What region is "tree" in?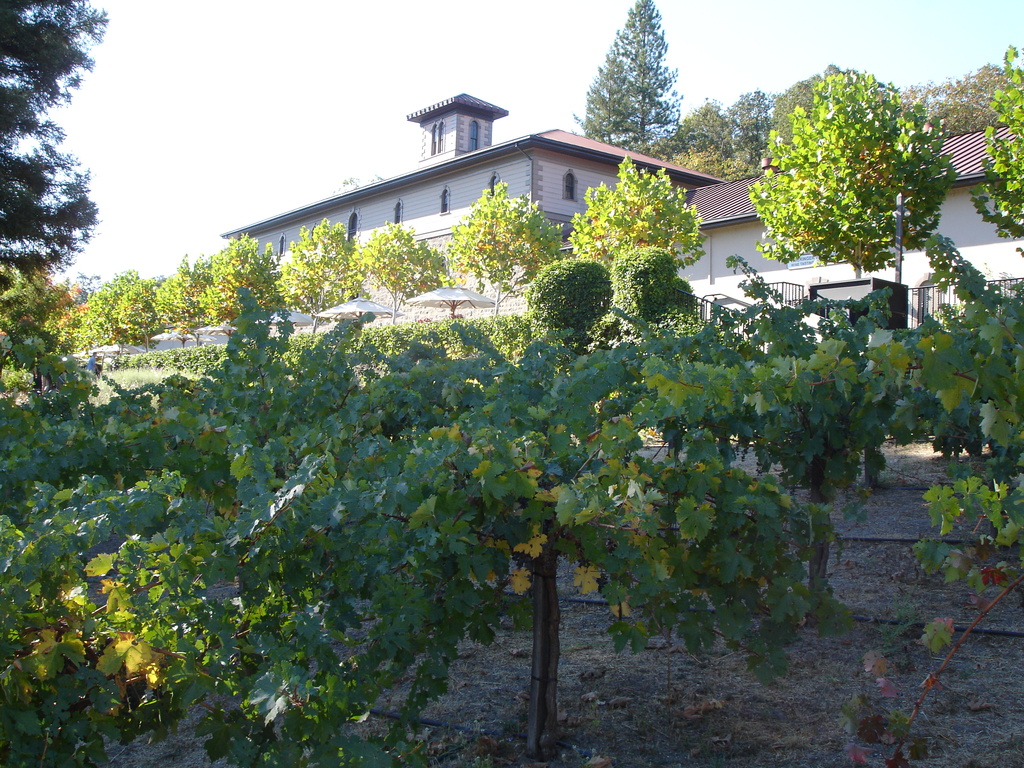
684/90/746/172.
